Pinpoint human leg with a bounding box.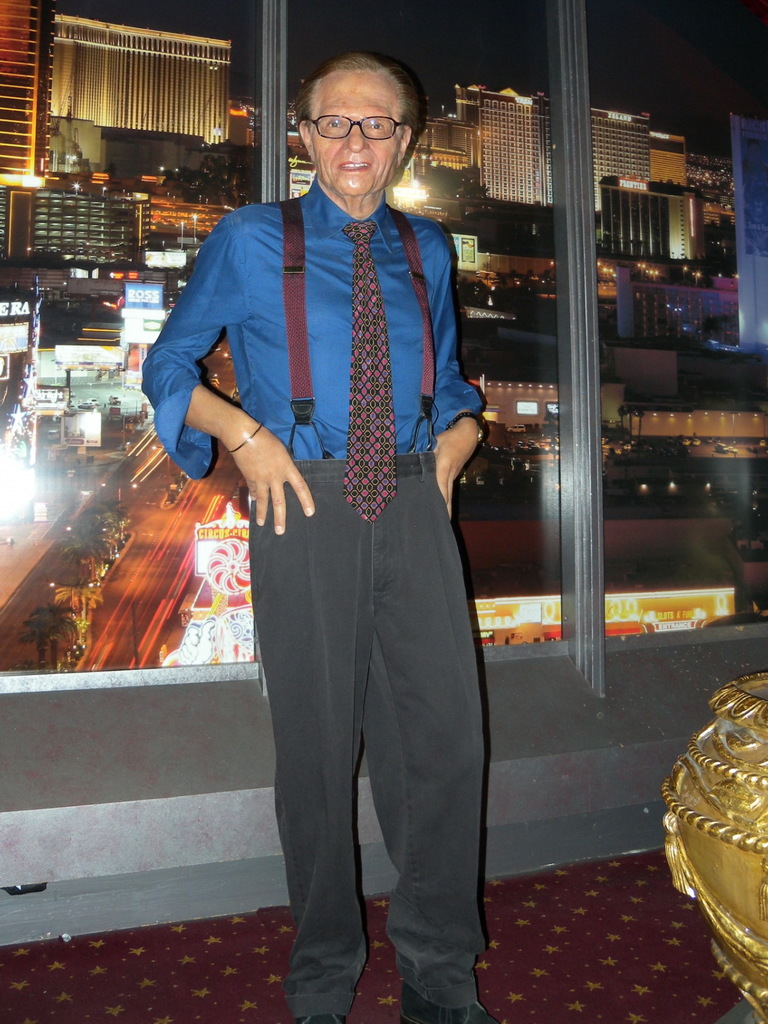
(x1=245, y1=463, x2=371, y2=1023).
